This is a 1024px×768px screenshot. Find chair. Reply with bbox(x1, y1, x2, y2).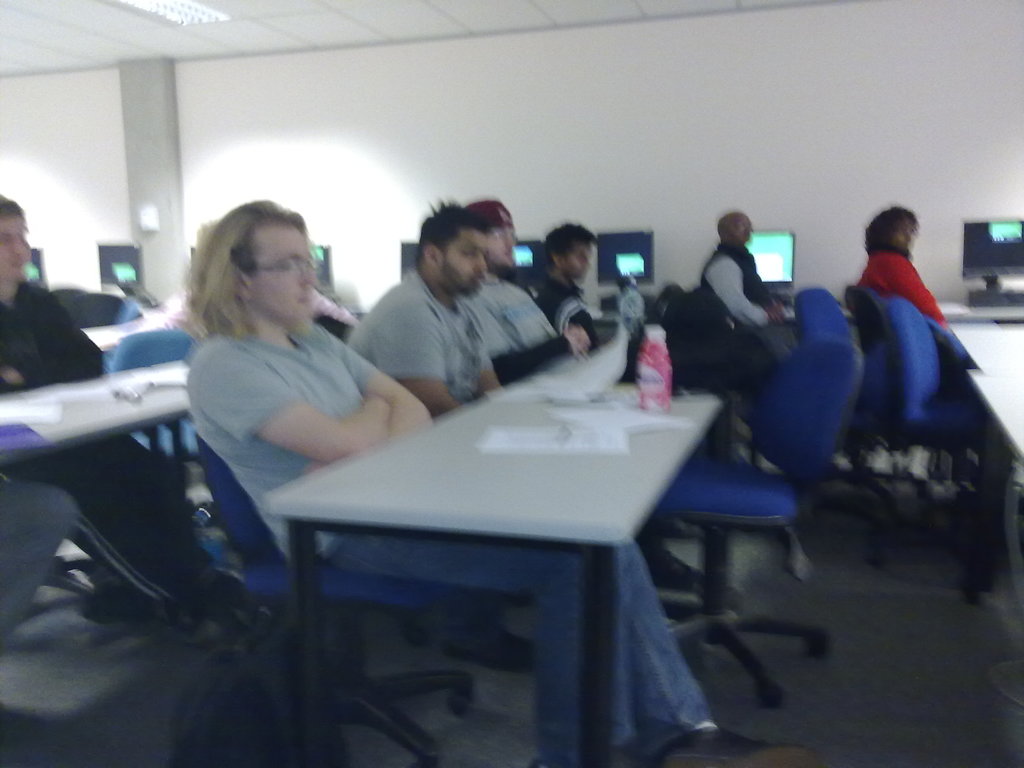
bbox(0, 452, 117, 630).
